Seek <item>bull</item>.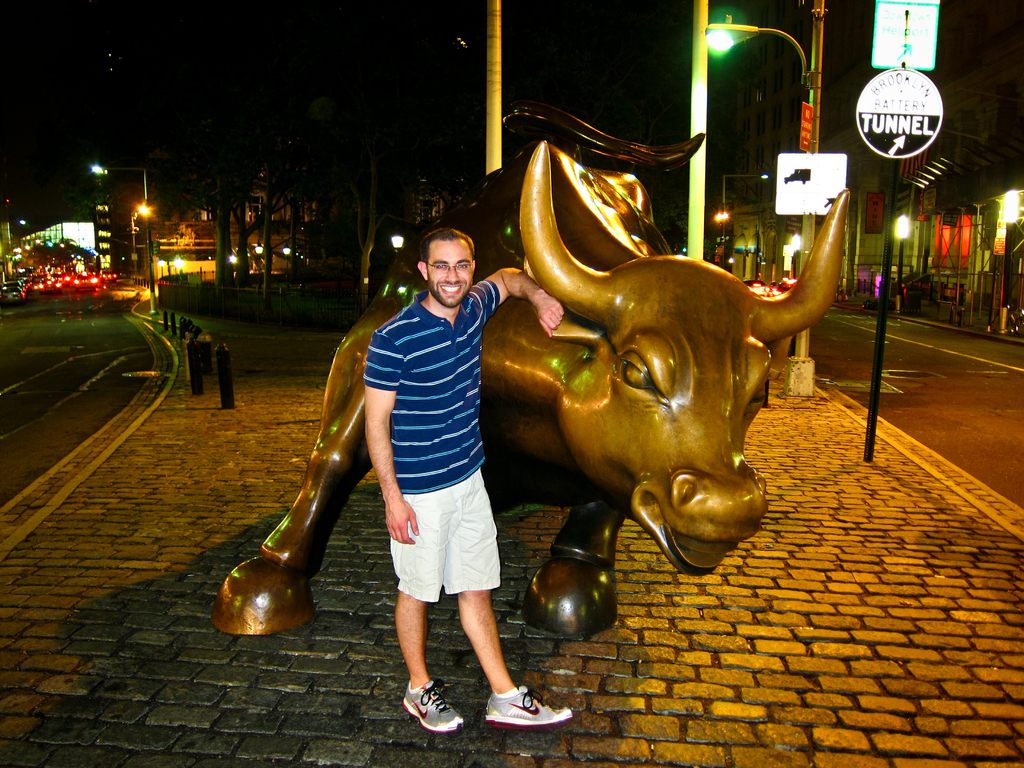
(211,97,856,642).
